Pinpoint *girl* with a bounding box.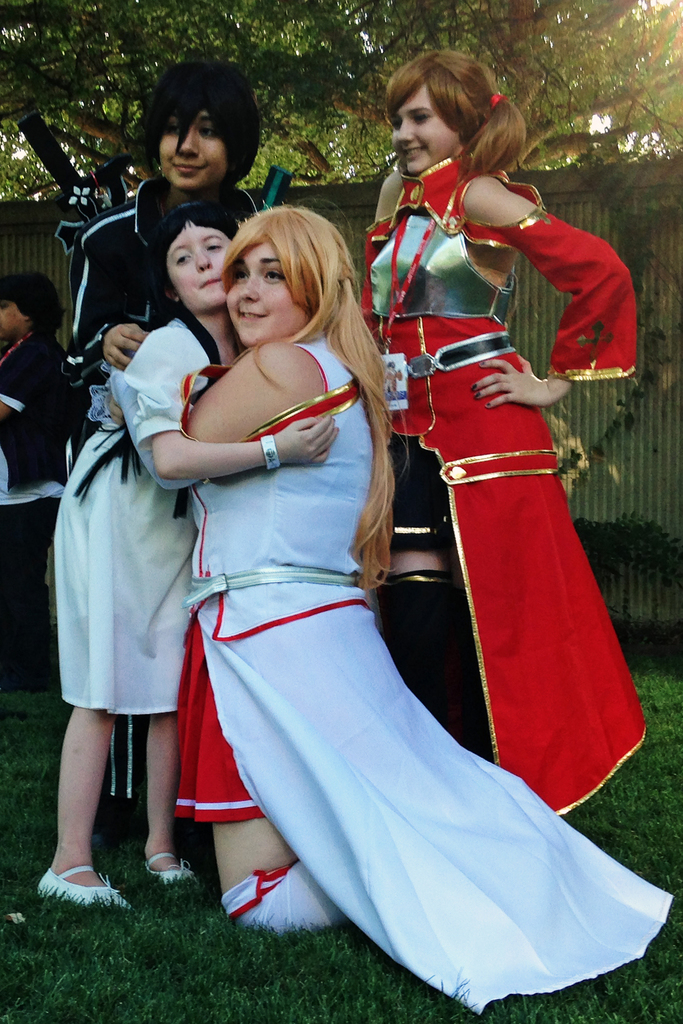
bbox=[36, 200, 337, 903].
